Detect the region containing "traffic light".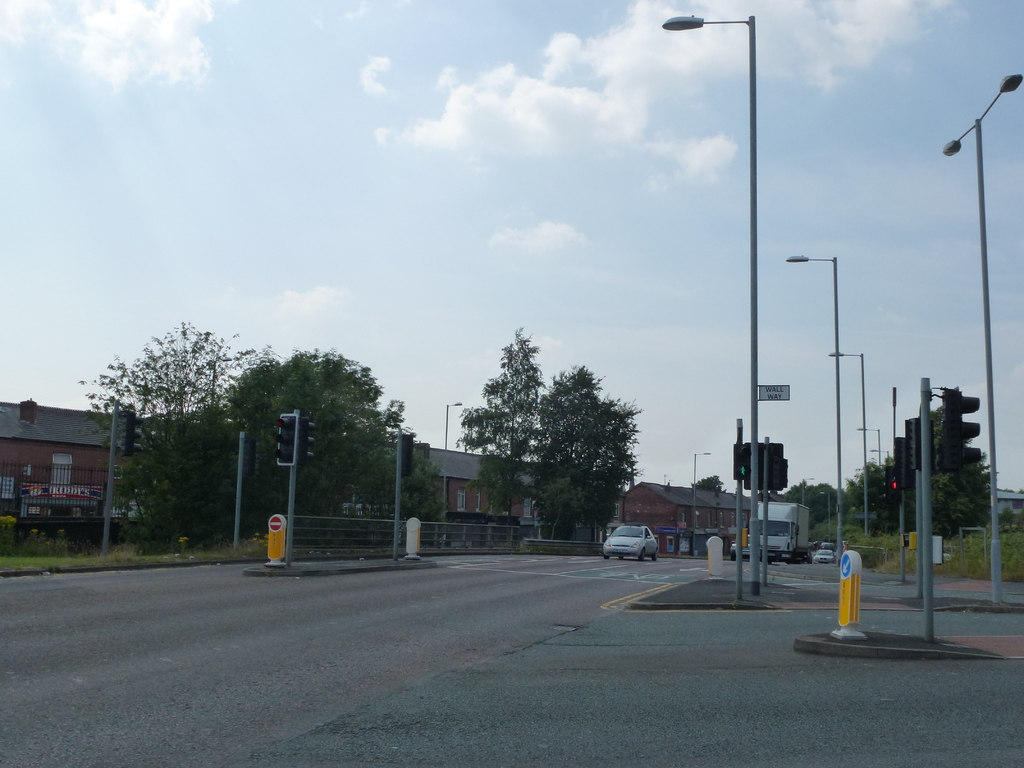
detection(730, 444, 751, 479).
